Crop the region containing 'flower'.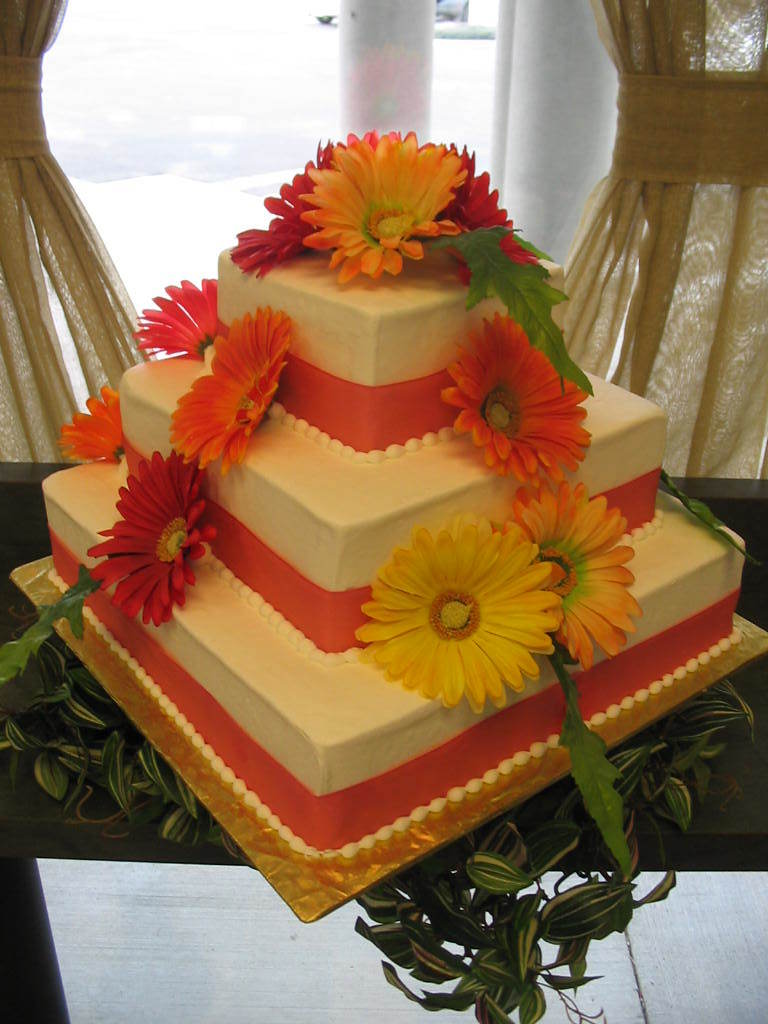
Crop region: box(438, 307, 598, 474).
